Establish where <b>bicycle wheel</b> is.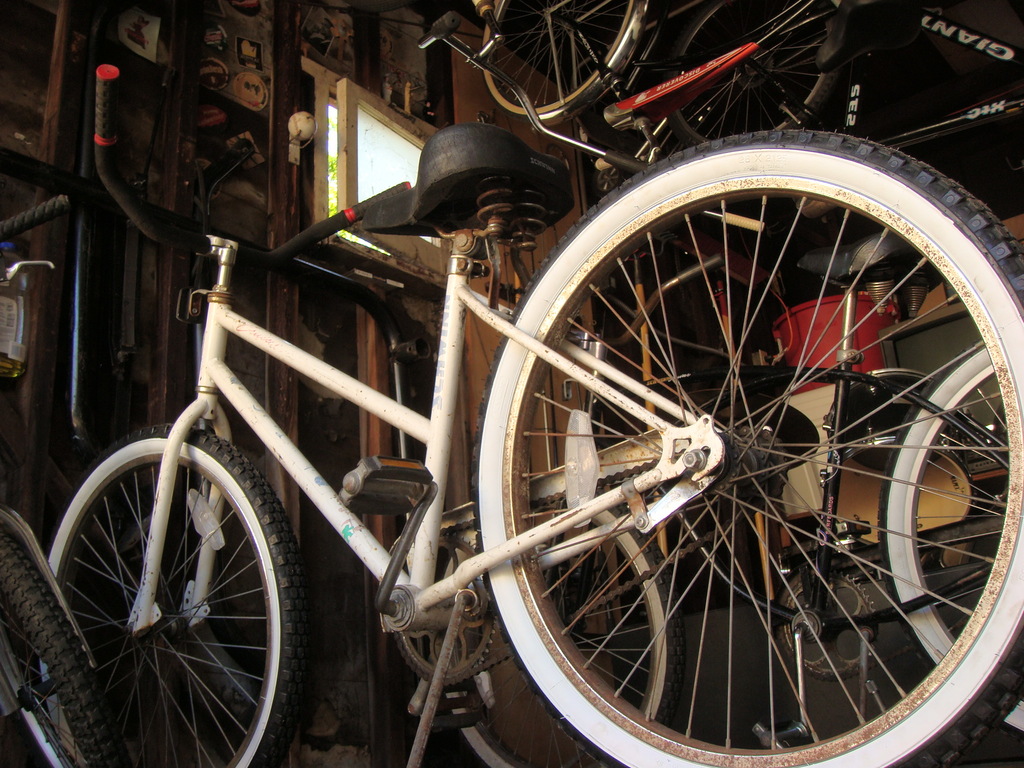
Established at (x1=477, y1=0, x2=644, y2=131).
